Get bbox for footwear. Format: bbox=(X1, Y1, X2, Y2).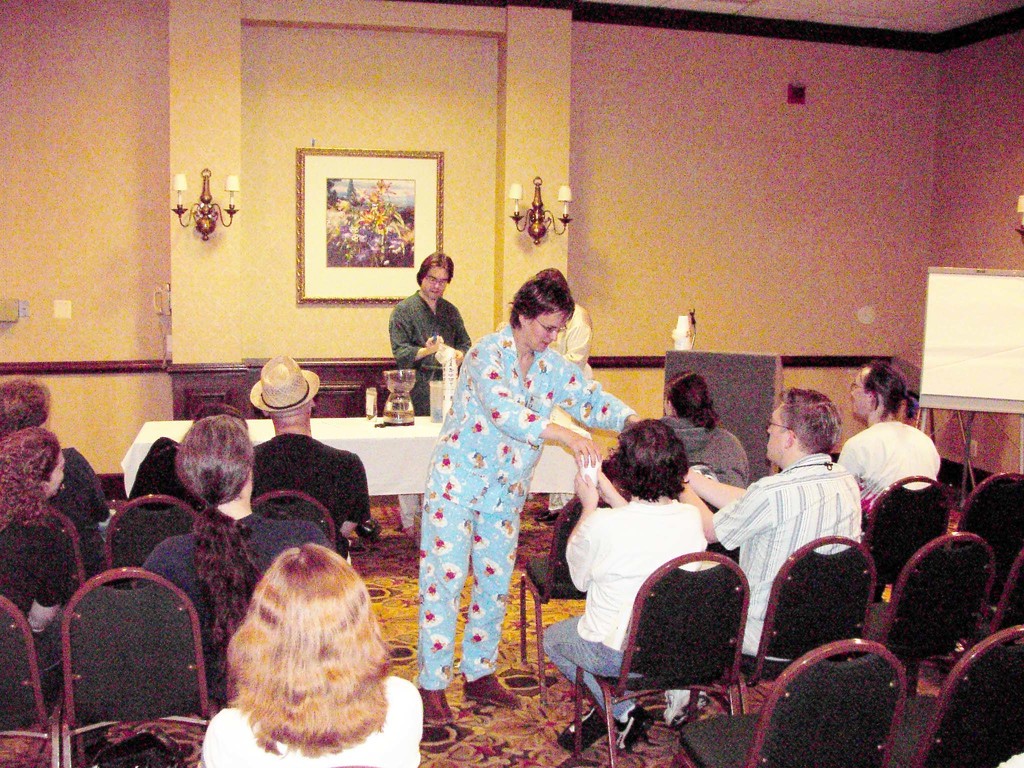
bbox=(660, 687, 710, 730).
